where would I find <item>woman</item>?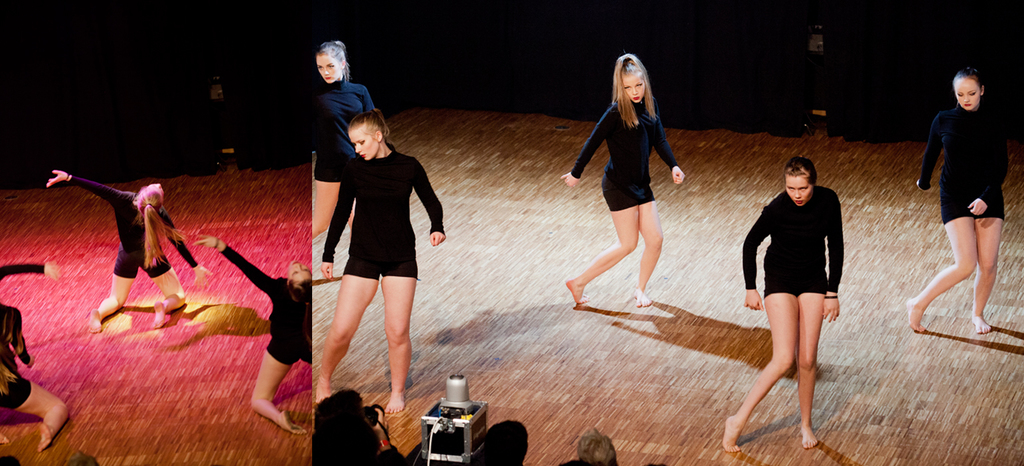
At locate(563, 58, 683, 307).
